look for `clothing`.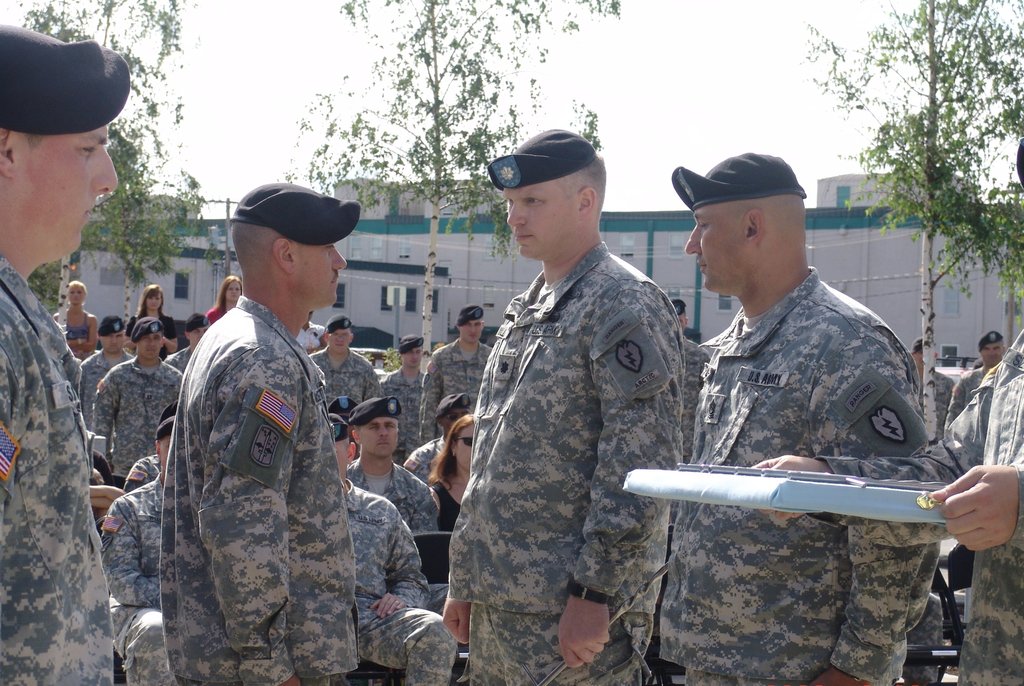
Found: <bbox>351, 462, 449, 537</bbox>.
